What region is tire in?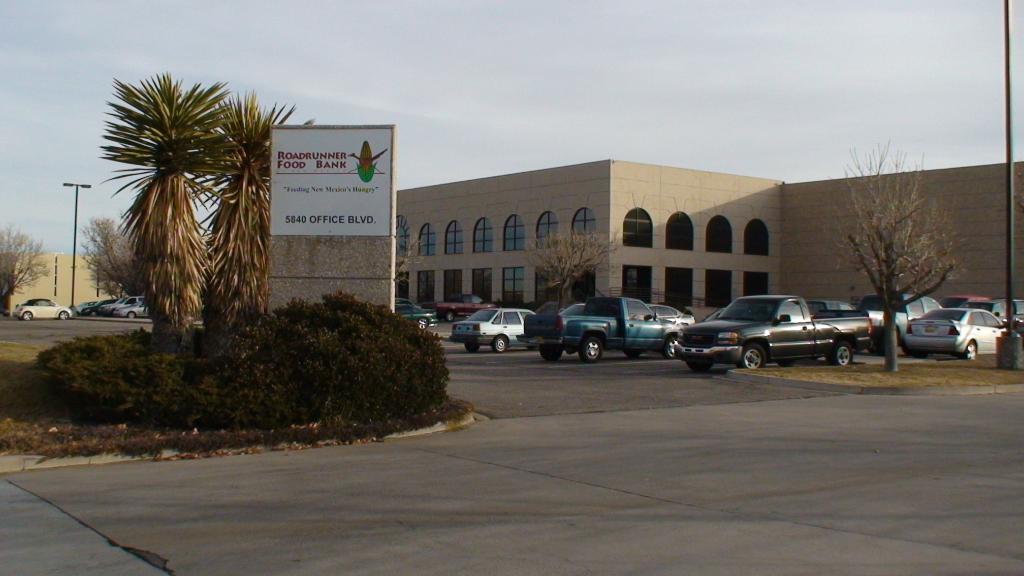
<region>659, 338, 680, 359</region>.
